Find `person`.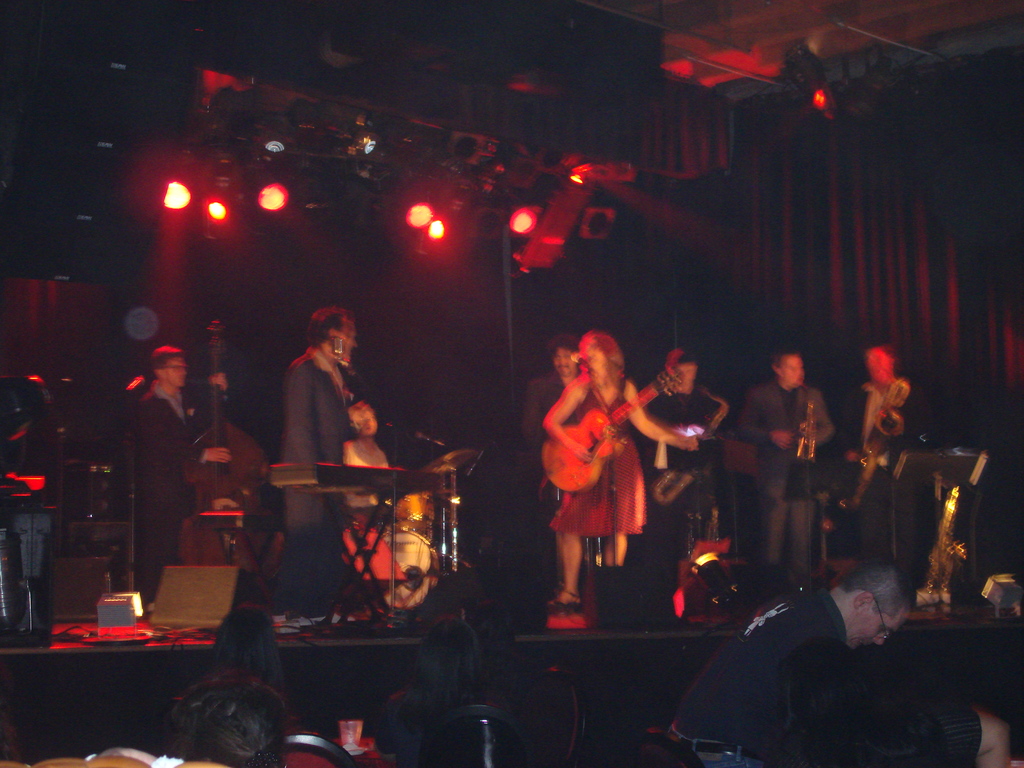
x1=627, y1=346, x2=729, y2=556.
